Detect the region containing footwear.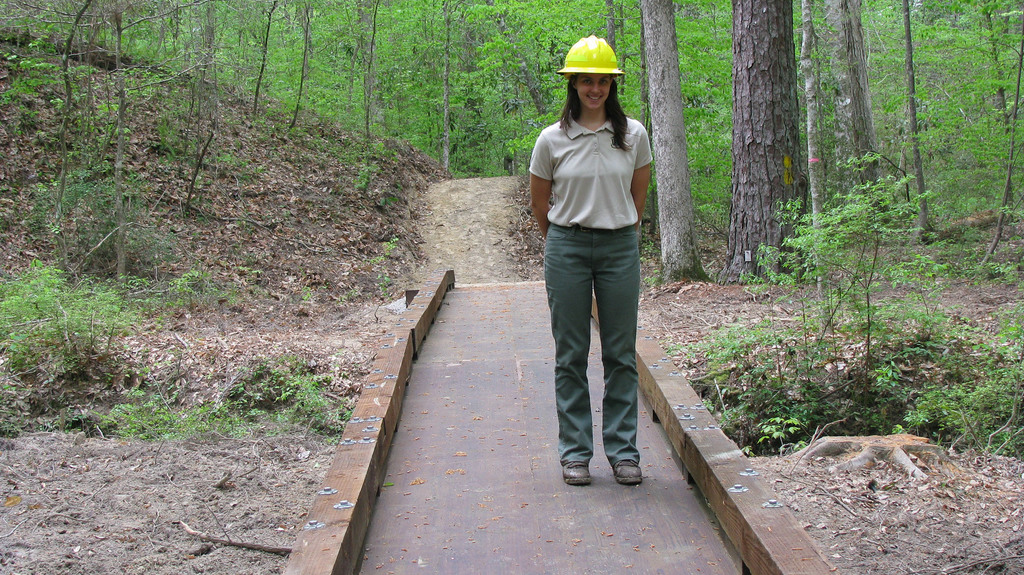
(562, 453, 598, 485).
